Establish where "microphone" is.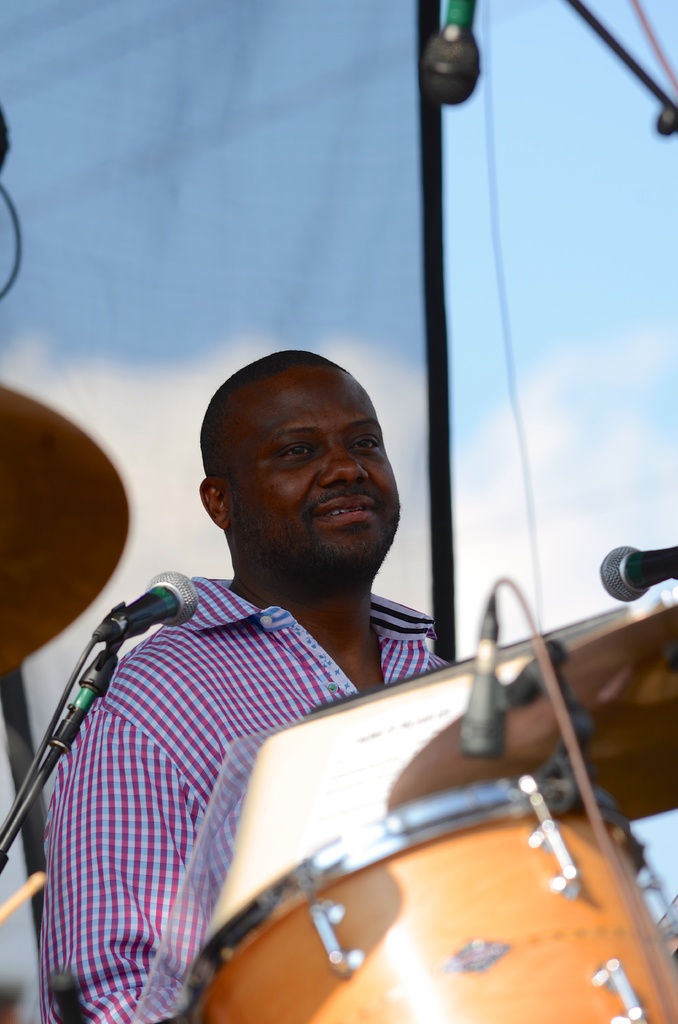
Established at {"x1": 93, "y1": 568, "x2": 202, "y2": 659}.
